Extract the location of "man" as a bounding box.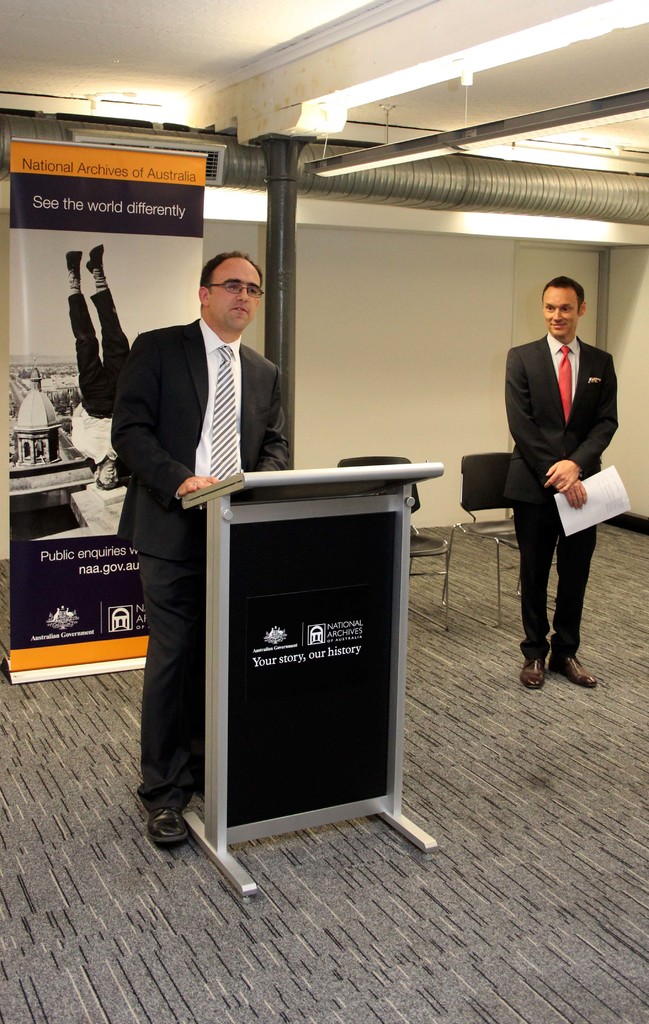
(503, 276, 620, 687).
